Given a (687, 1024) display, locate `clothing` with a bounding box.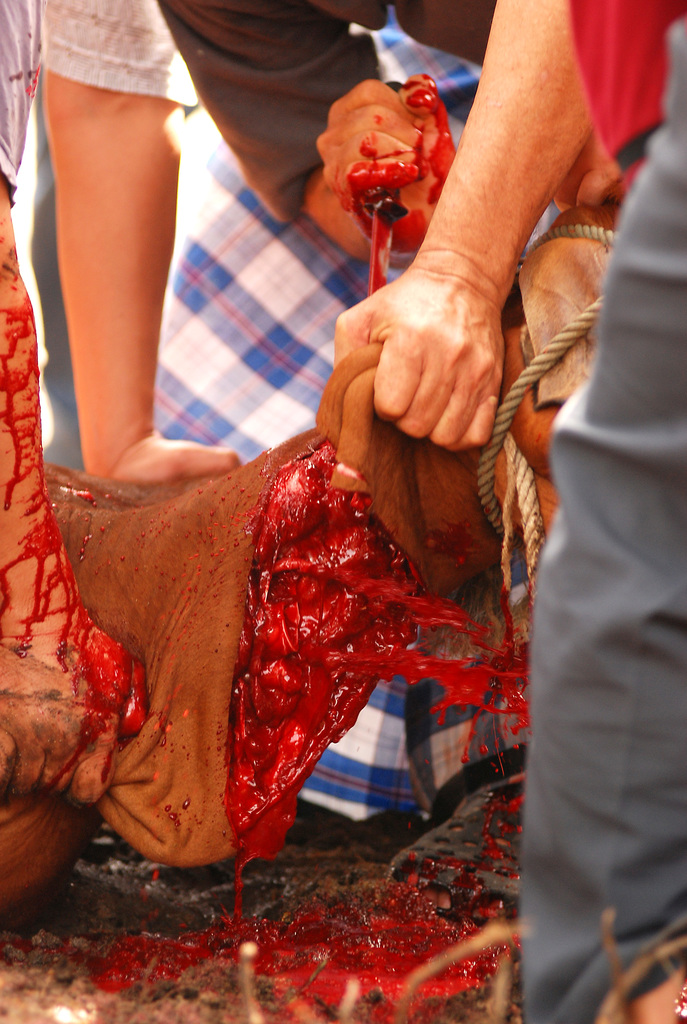
Located: 516, 0, 686, 1023.
